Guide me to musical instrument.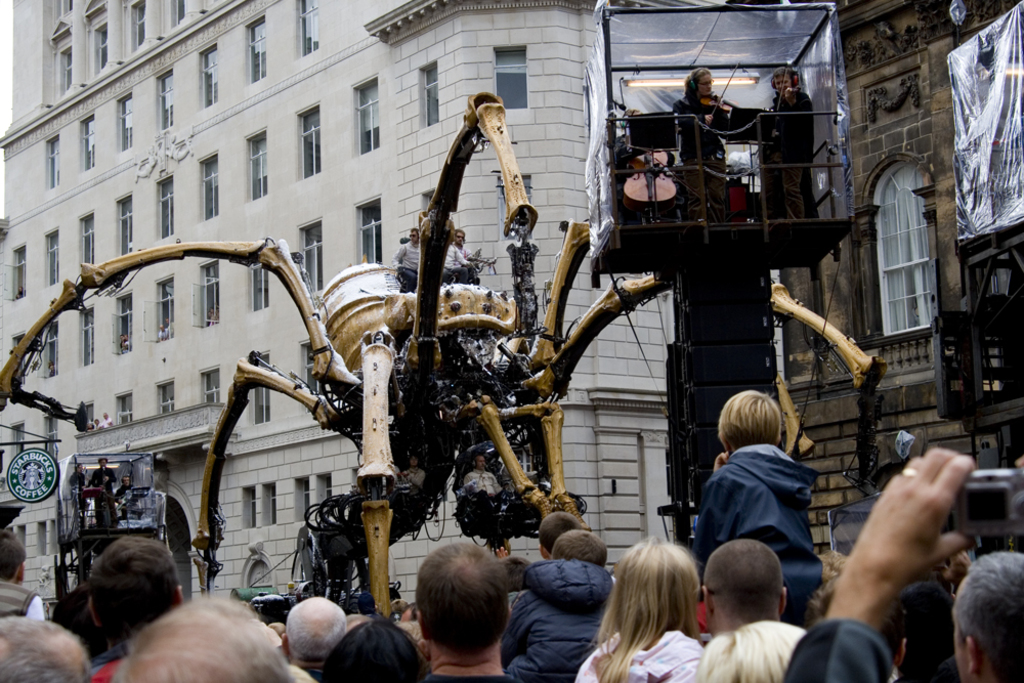
Guidance: pyautogui.locateOnScreen(767, 56, 802, 144).
